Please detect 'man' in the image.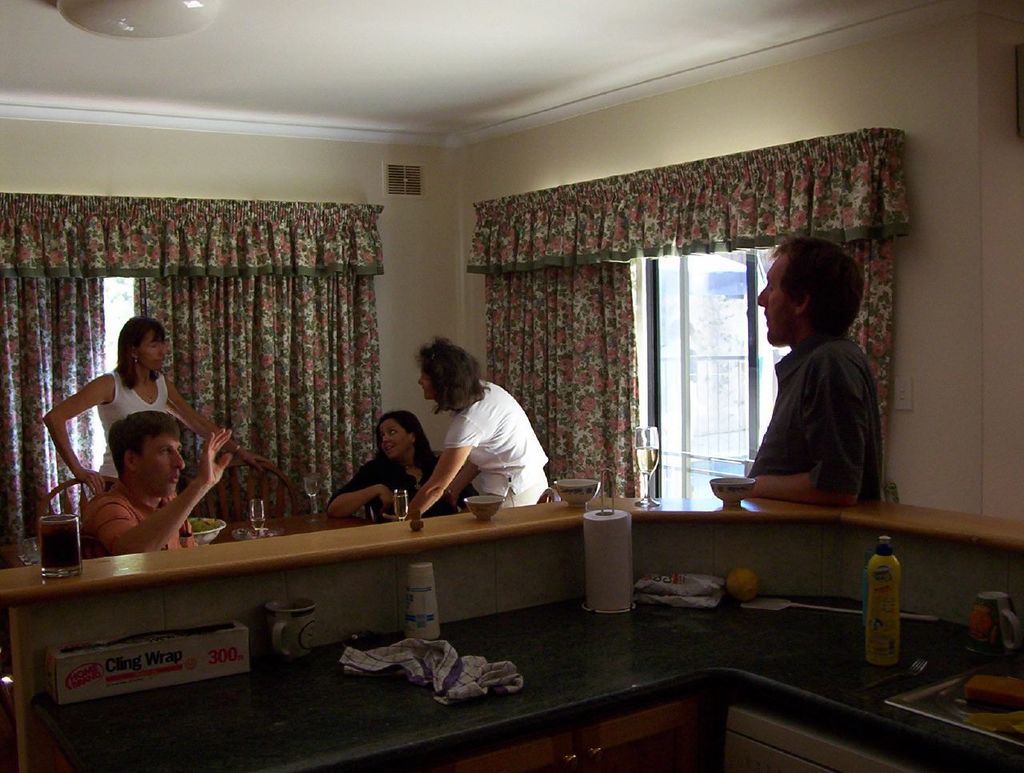
45,393,231,562.
